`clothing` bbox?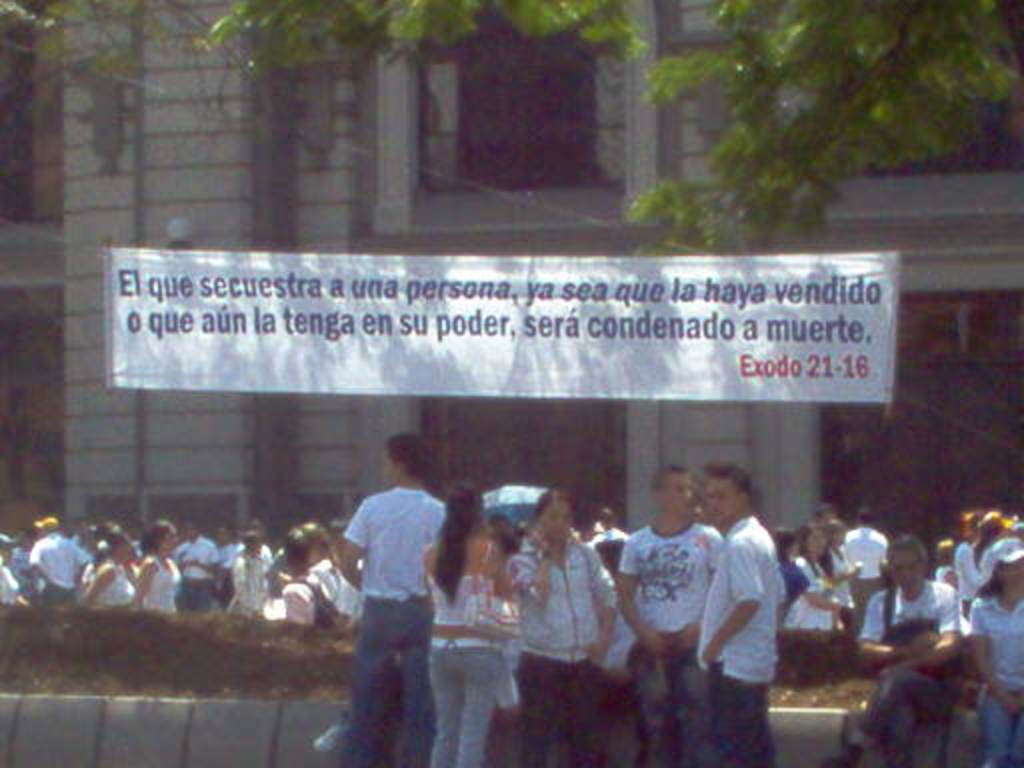
(132, 548, 182, 610)
